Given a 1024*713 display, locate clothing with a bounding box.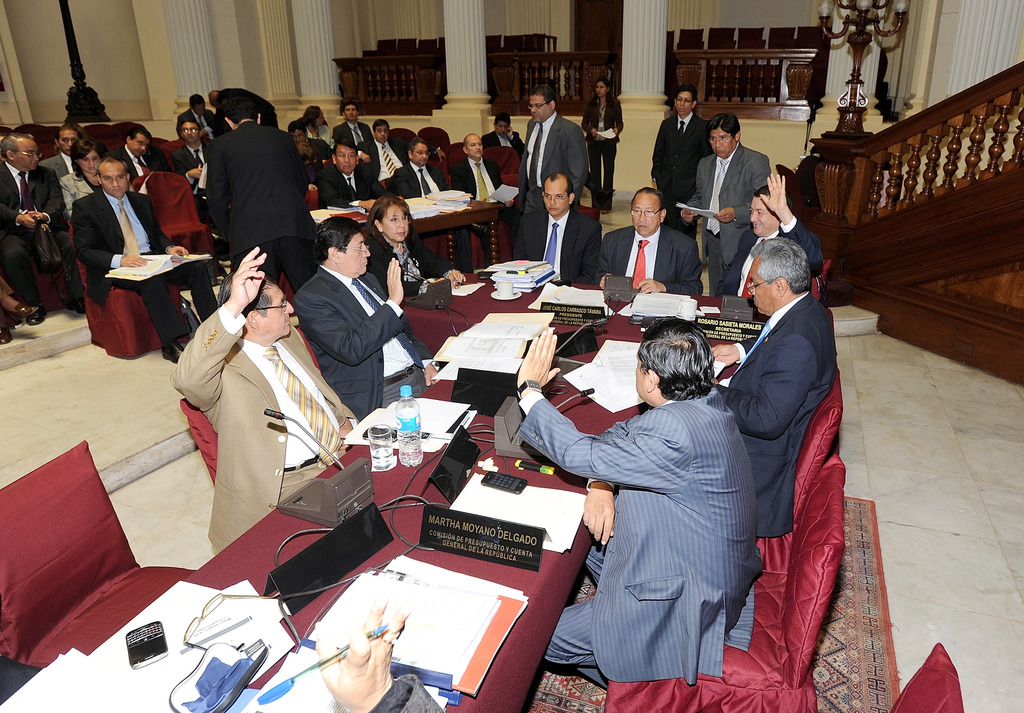
Located: pyautogui.locateOnScreen(115, 142, 176, 175).
